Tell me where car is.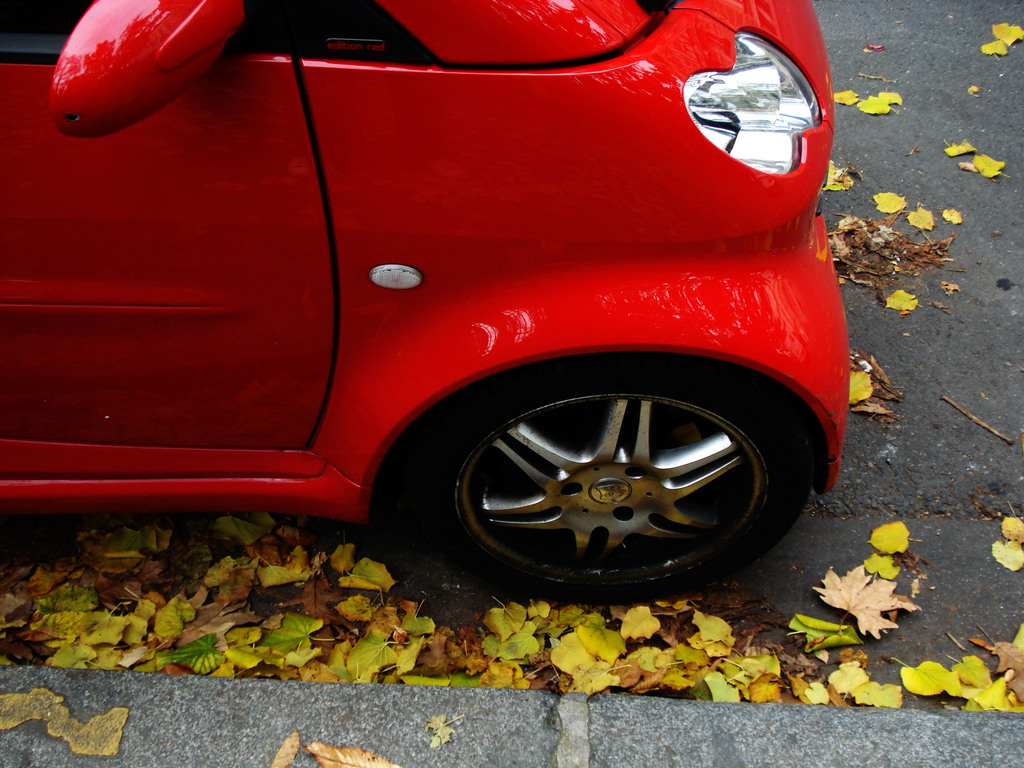
car is at 0, 0, 844, 613.
